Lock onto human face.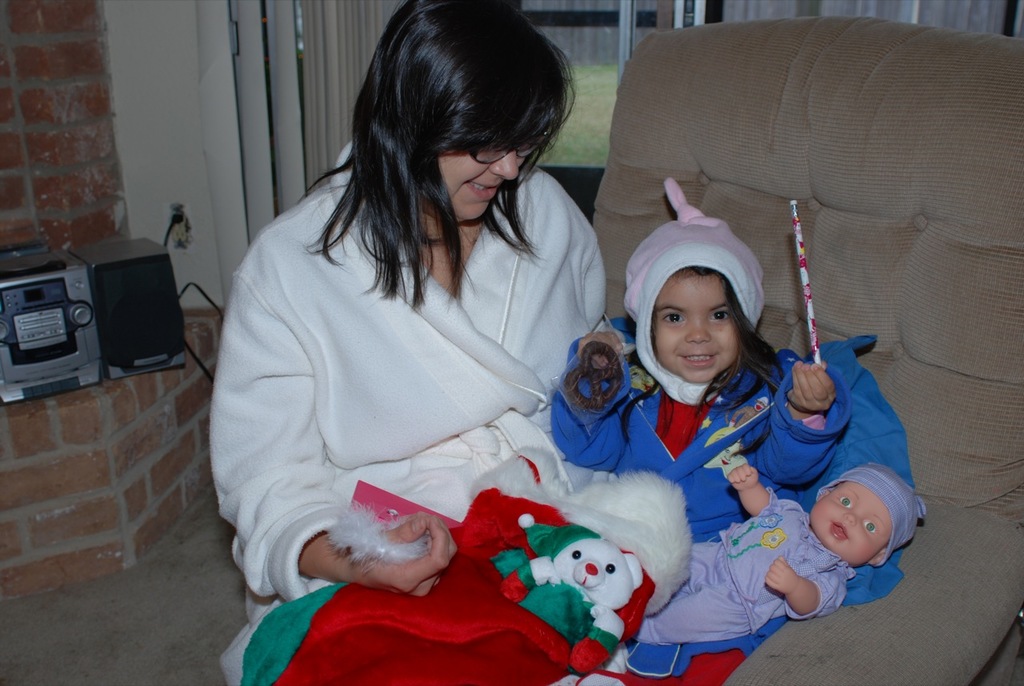
Locked: 809/480/890/569.
